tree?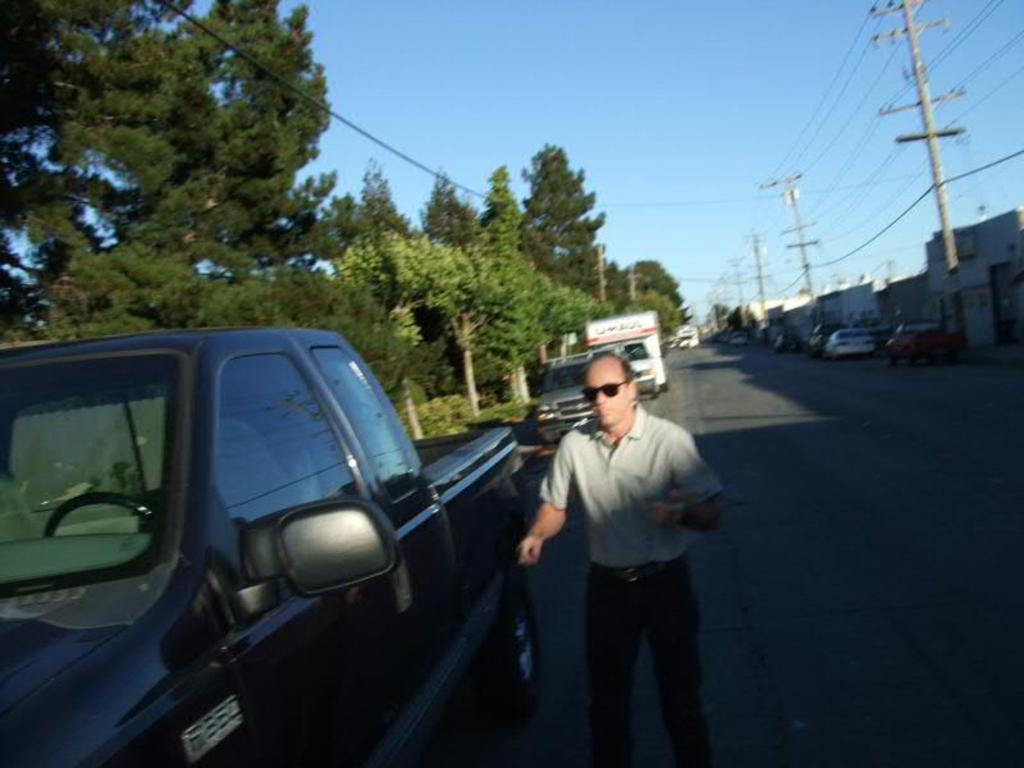
BBox(420, 175, 483, 246)
